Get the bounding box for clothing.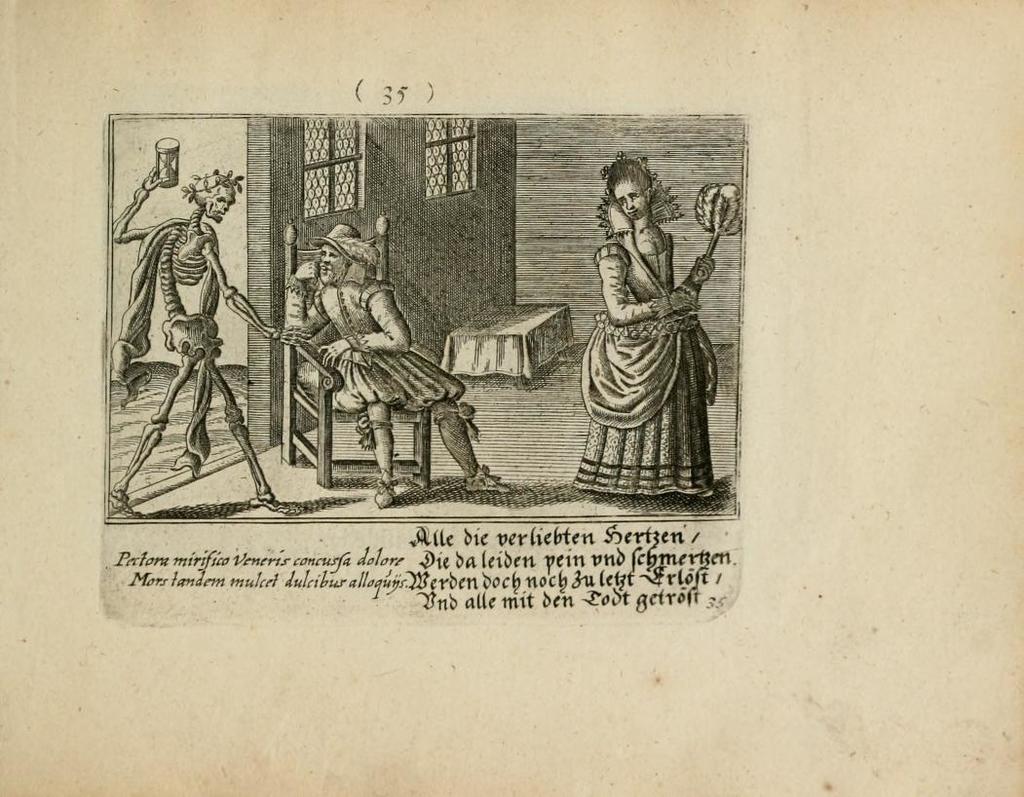
{"x1": 309, "y1": 288, "x2": 453, "y2": 409}.
